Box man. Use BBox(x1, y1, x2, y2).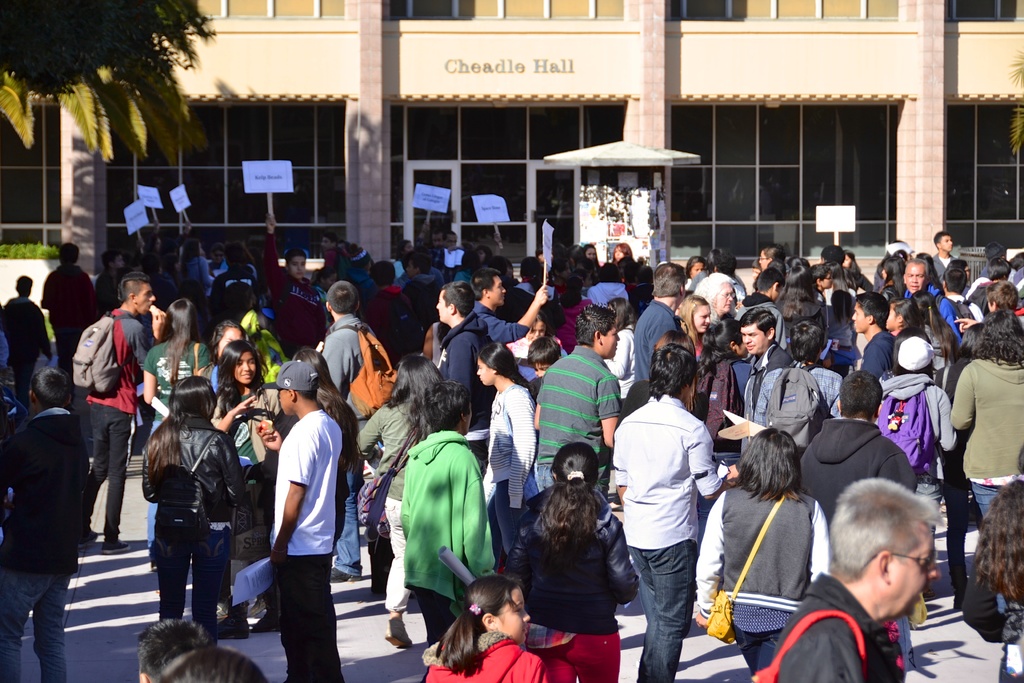
BBox(260, 360, 343, 682).
